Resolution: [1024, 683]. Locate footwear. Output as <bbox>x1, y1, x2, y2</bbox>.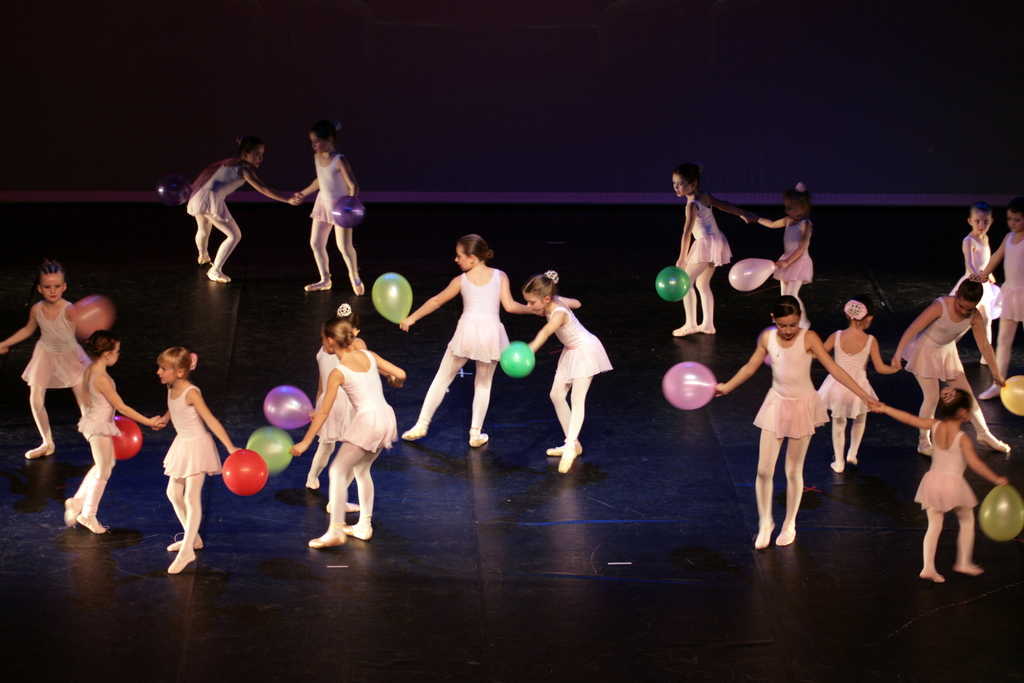
<bbox>305, 473, 319, 492</bbox>.
